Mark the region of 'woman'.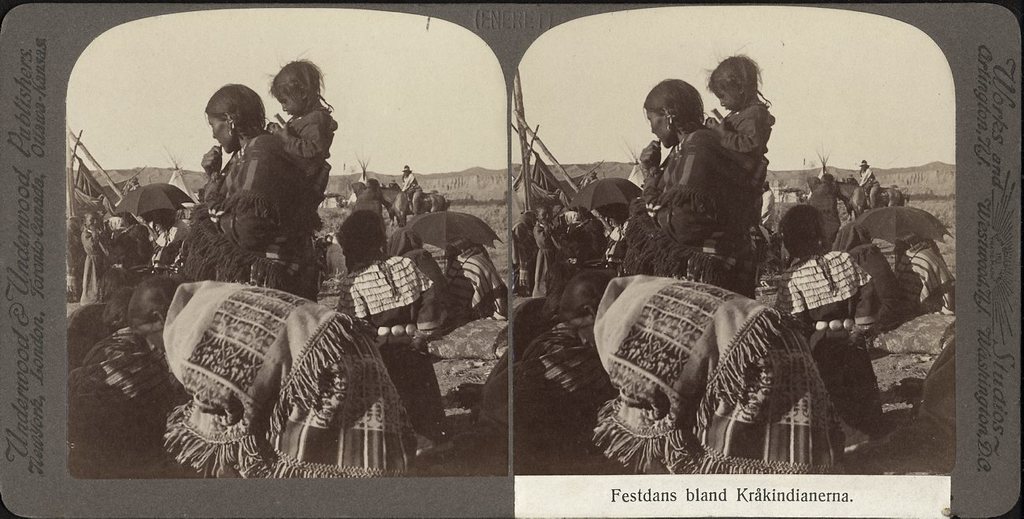
Region: 198, 81, 319, 291.
